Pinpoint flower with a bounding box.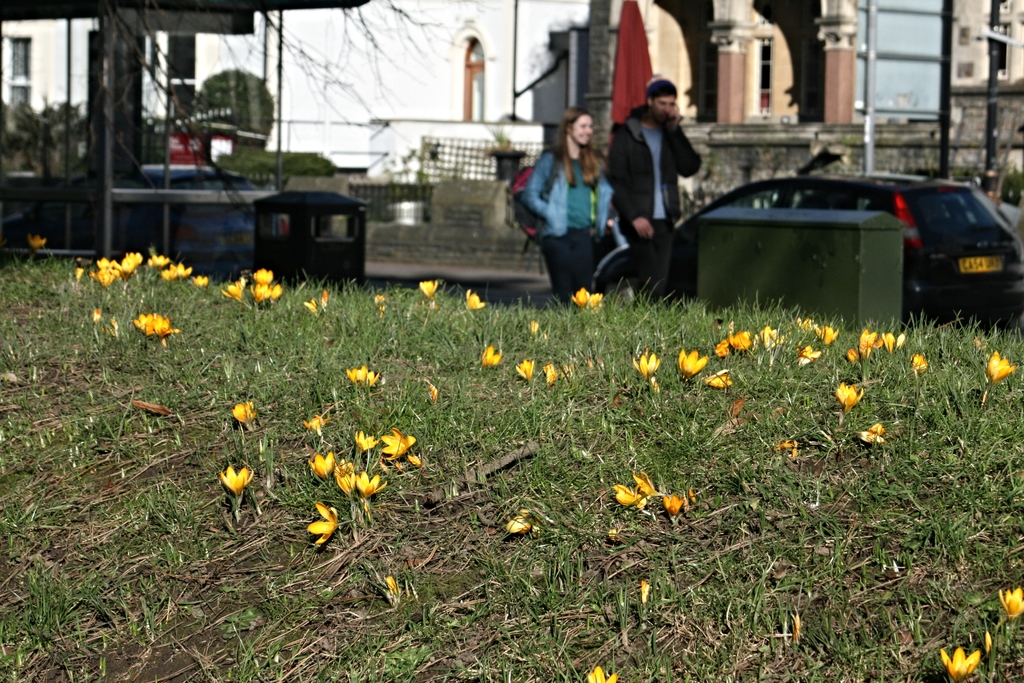
x1=154 y1=310 x2=173 y2=339.
